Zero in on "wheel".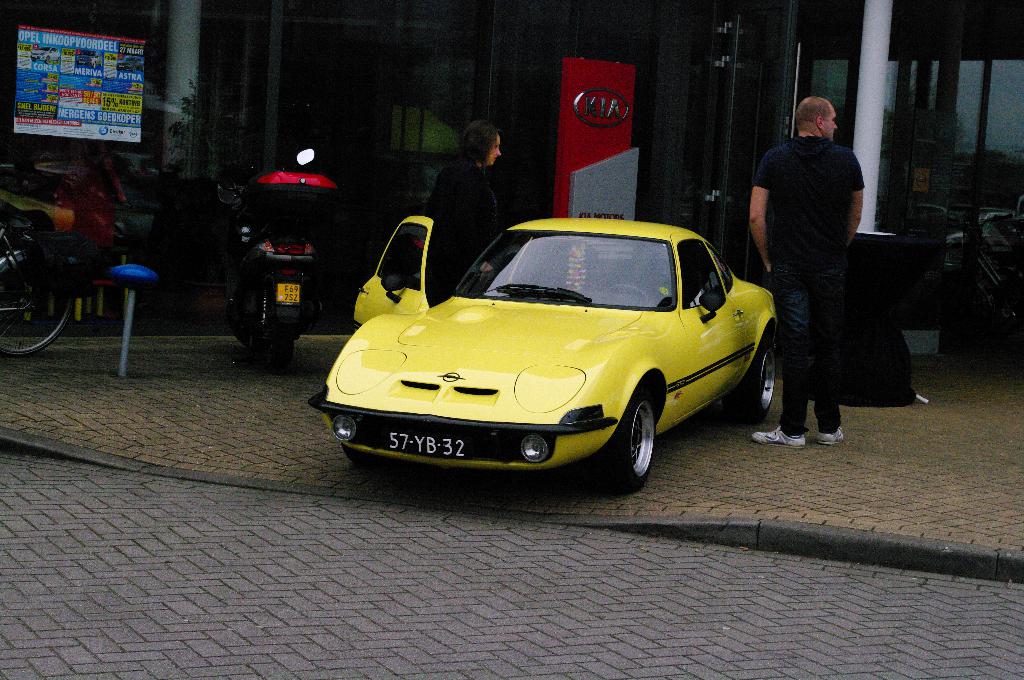
Zeroed in: [x1=225, y1=305, x2=268, y2=350].
